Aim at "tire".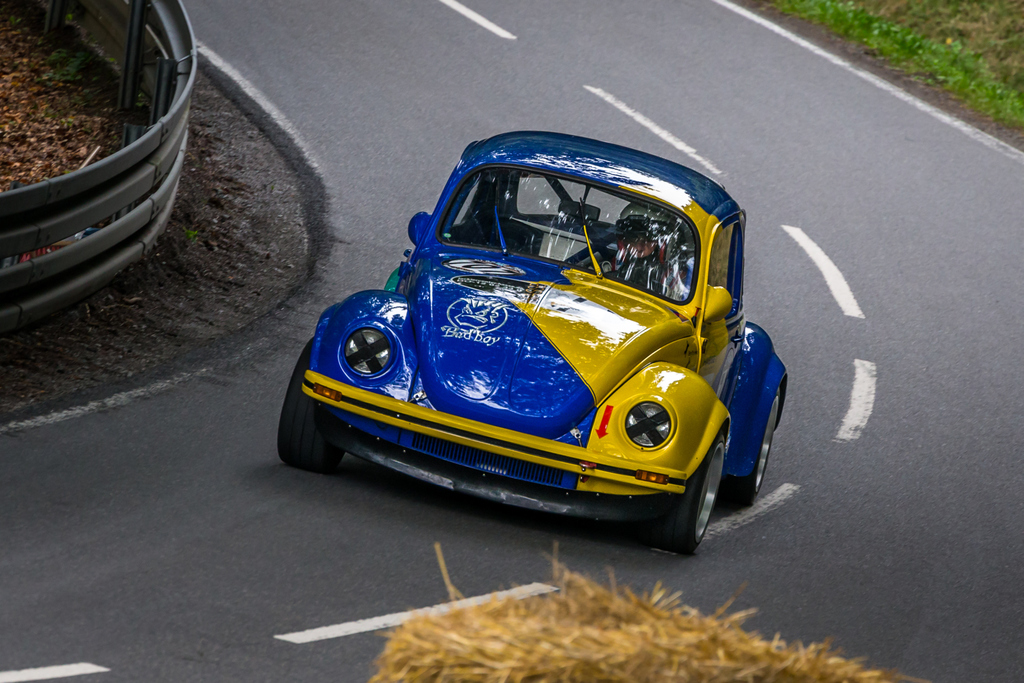
Aimed at BBox(729, 388, 781, 498).
